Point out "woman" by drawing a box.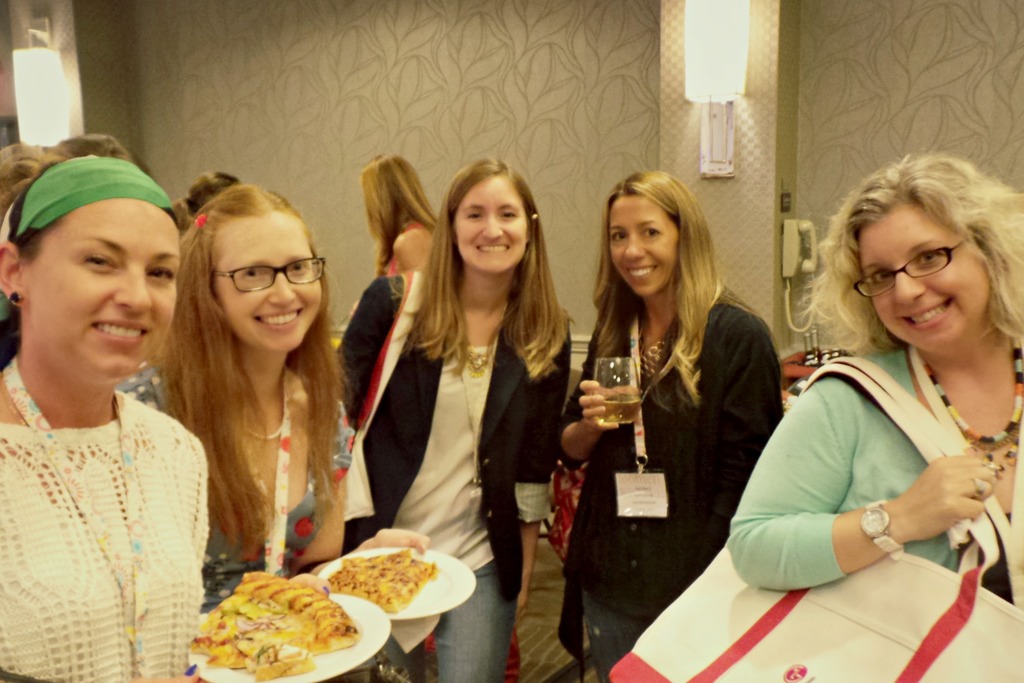
[725,146,1023,608].
